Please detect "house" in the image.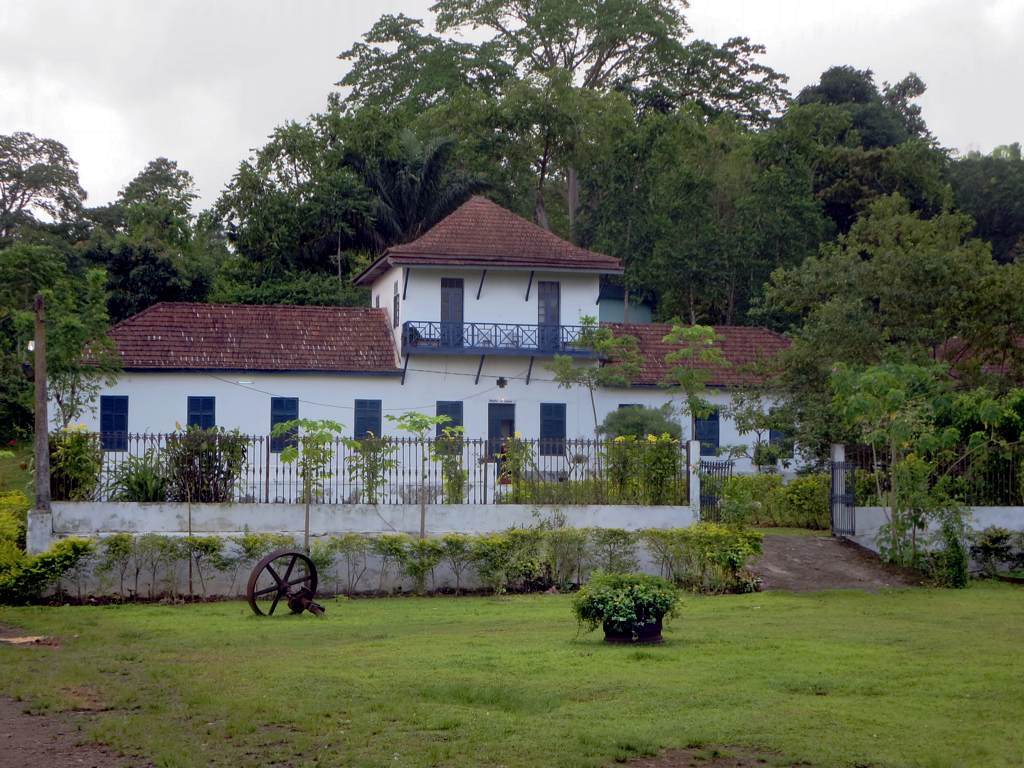
931/323/1015/383.
